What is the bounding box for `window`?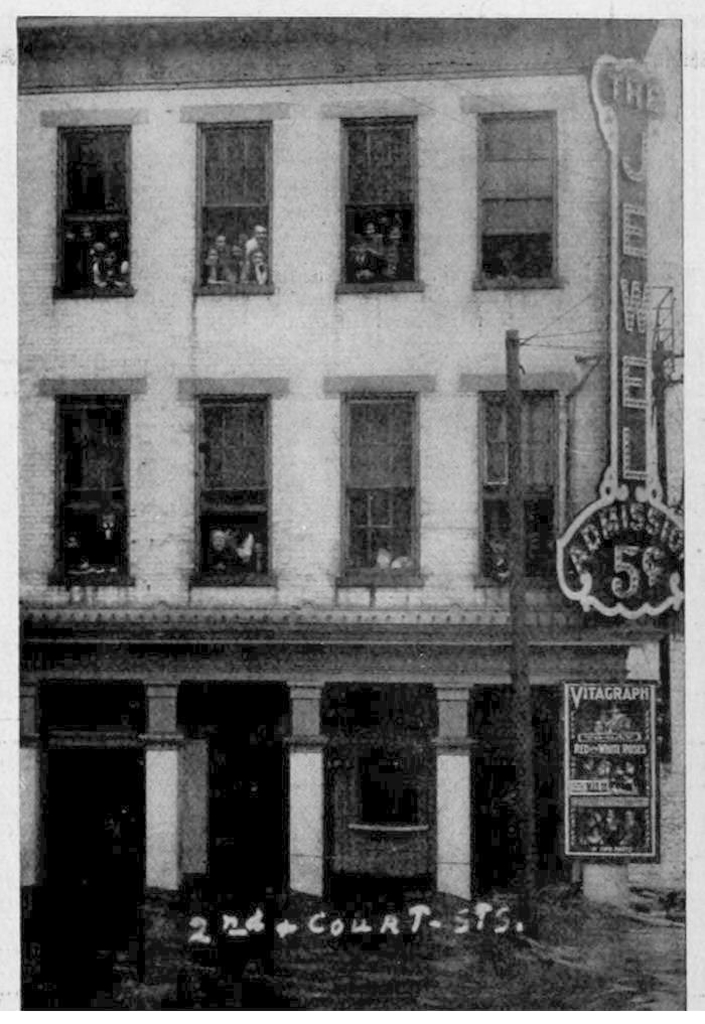
467 92 566 306.
